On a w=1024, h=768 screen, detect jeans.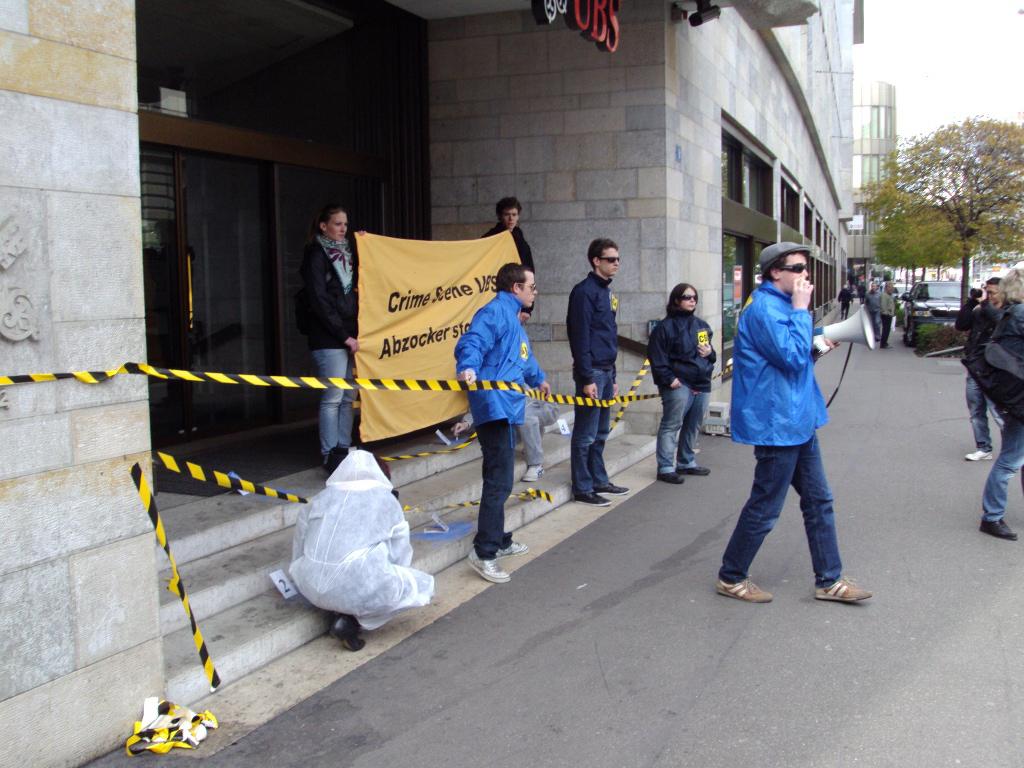
box(473, 416, 530, 561).
